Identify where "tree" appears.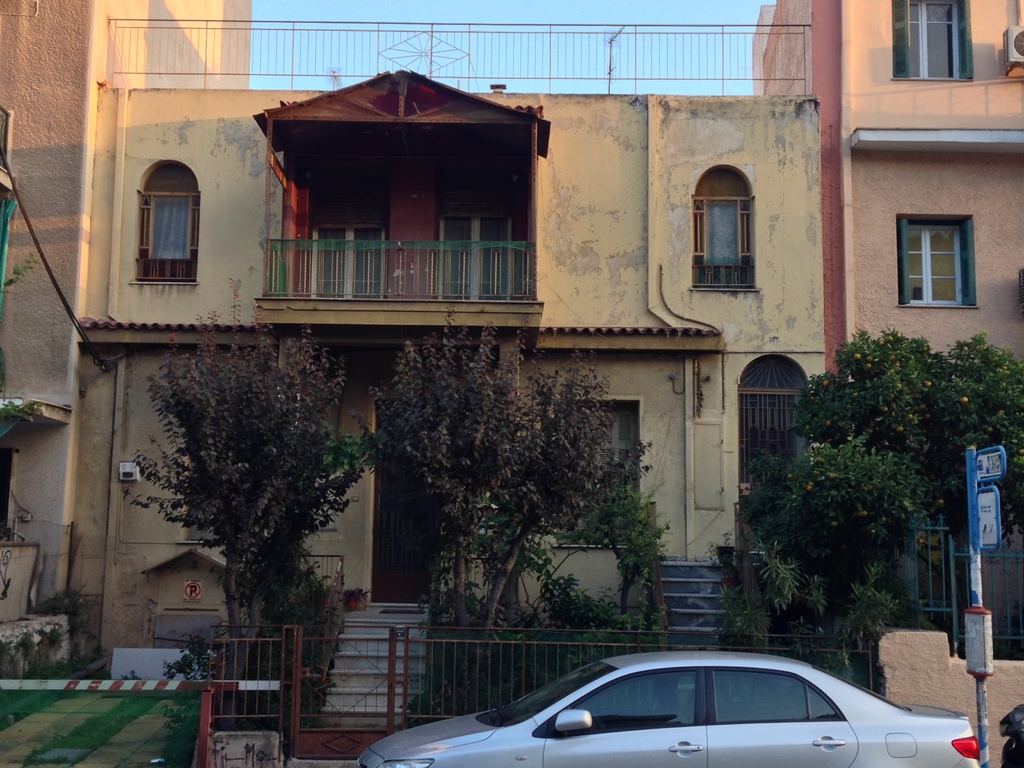
Appears at x1=351 y1=305 x2=656 y2=696.
